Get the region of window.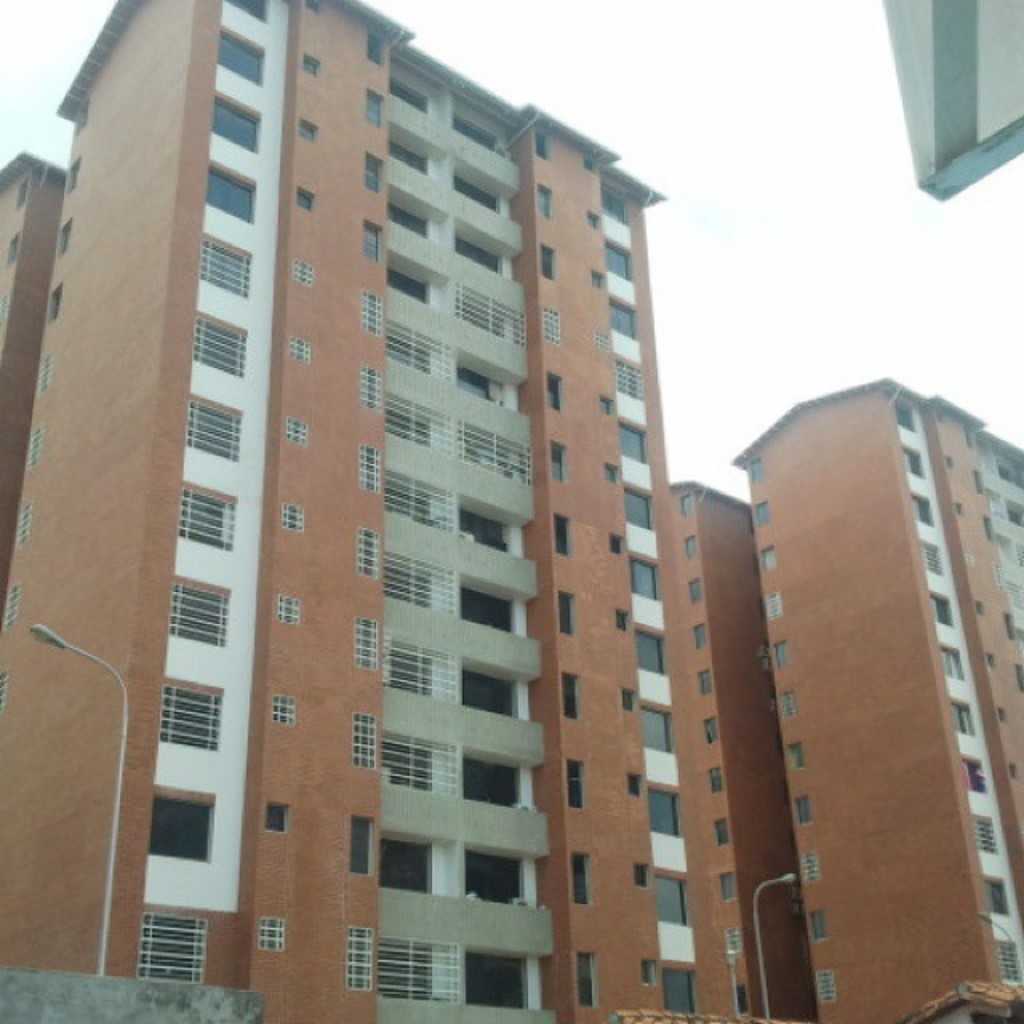
detection(765, 590, 784, 616).
